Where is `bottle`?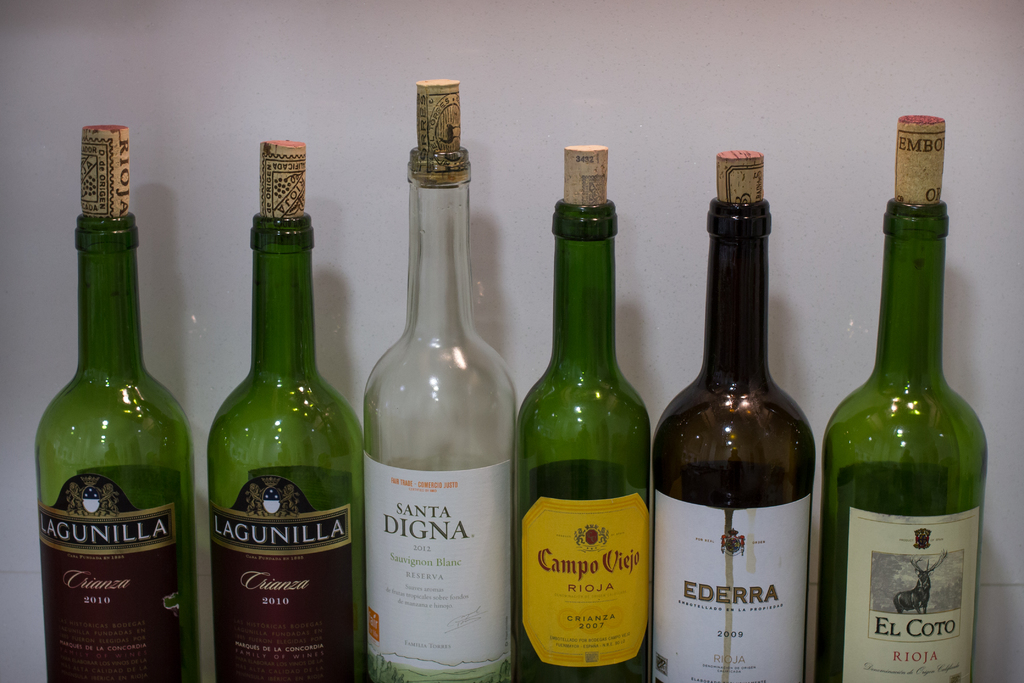
510/204/662/682.
